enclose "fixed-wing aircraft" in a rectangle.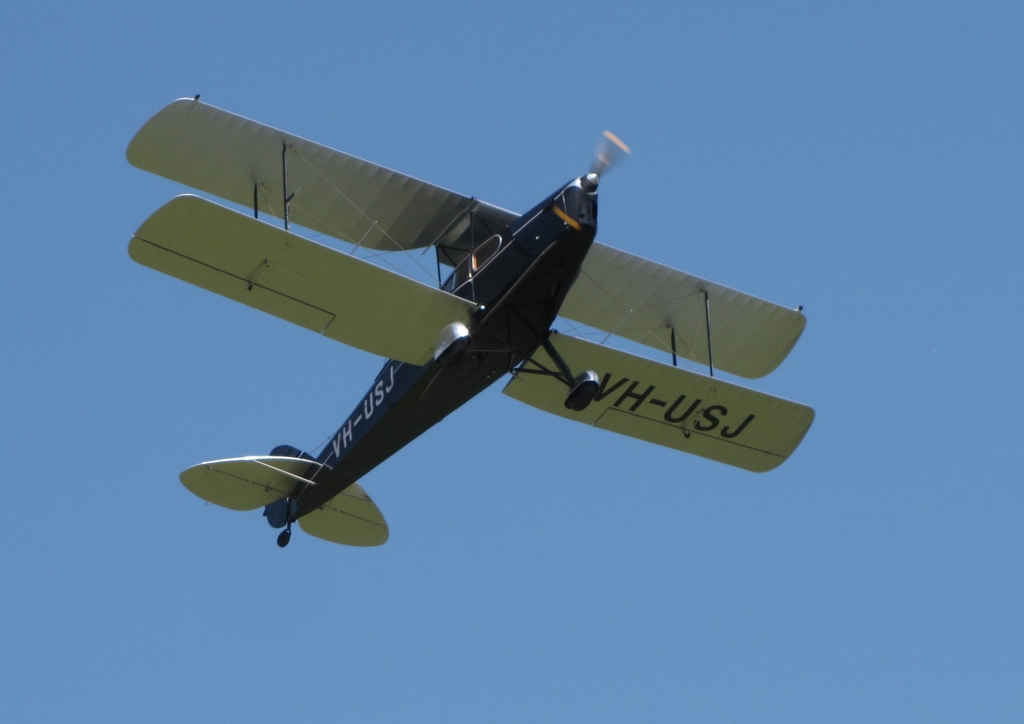
l=125, t=93, r=813, b=544.
